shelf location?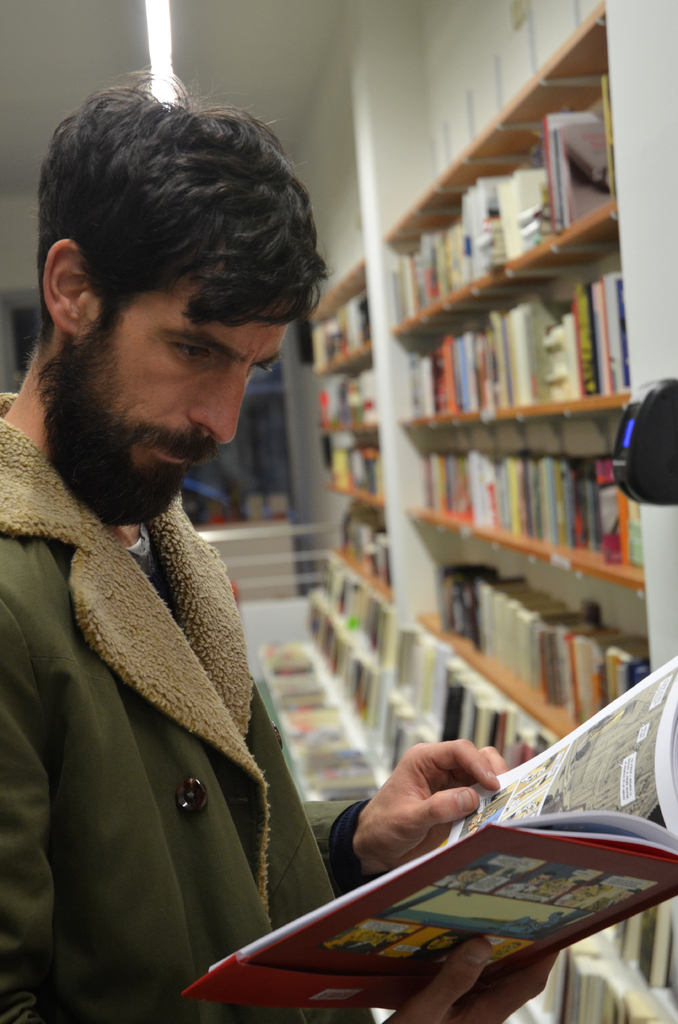
<box>390,0,677,1023</box>
